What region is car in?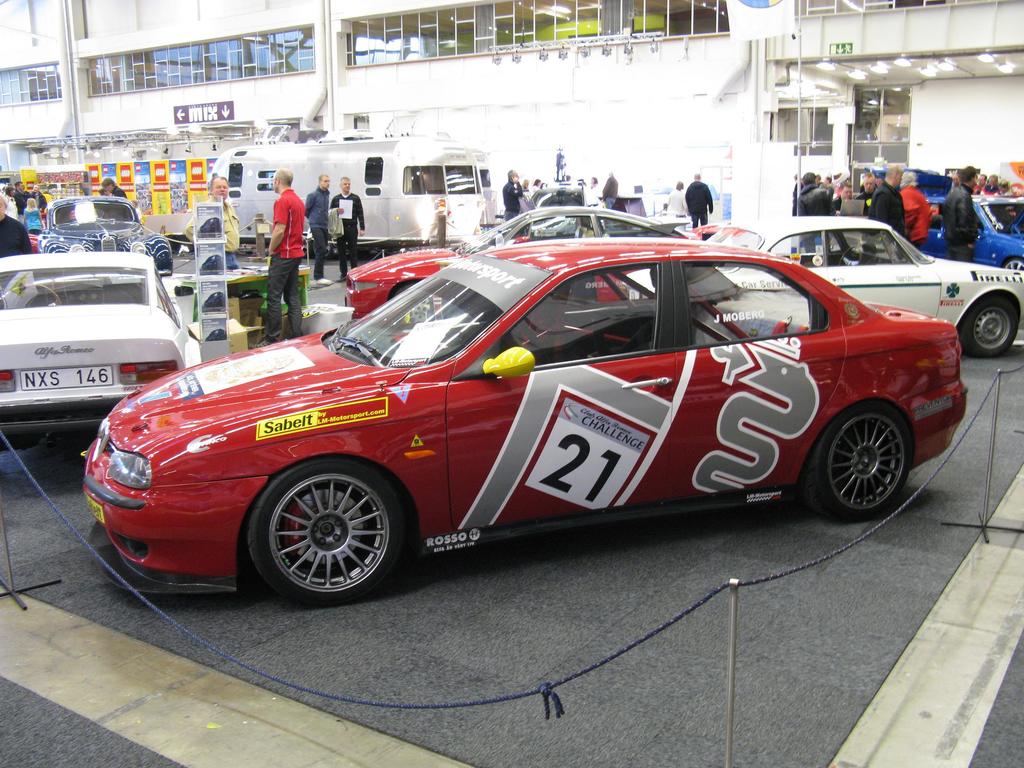
x1=705, y1=213, x2=1023, y2=344.
